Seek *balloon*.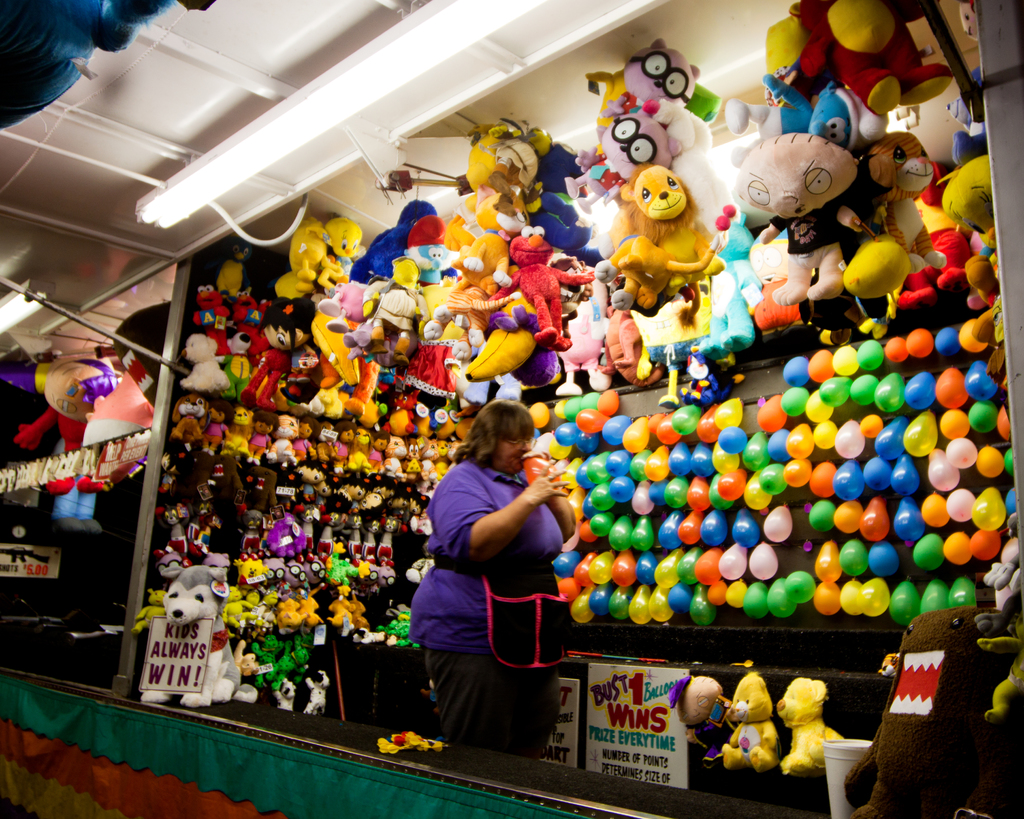
box=[726, 580, 746, 609].
